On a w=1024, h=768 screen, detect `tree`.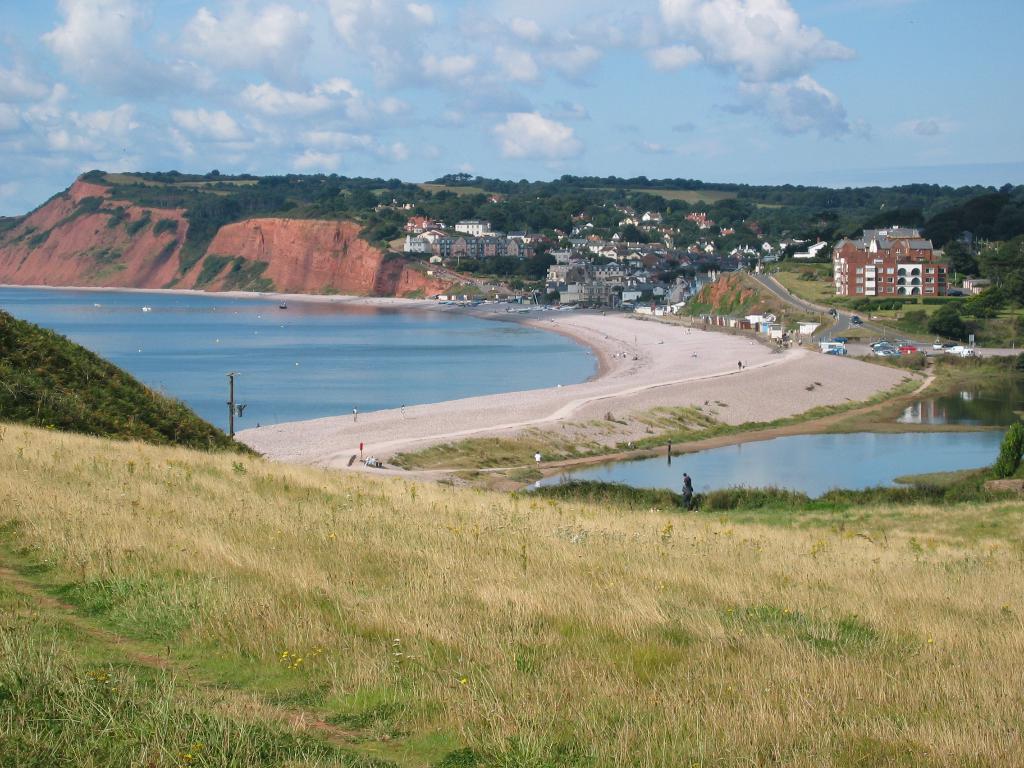
(x1=420, y1=186, x2=451, y2=218).
